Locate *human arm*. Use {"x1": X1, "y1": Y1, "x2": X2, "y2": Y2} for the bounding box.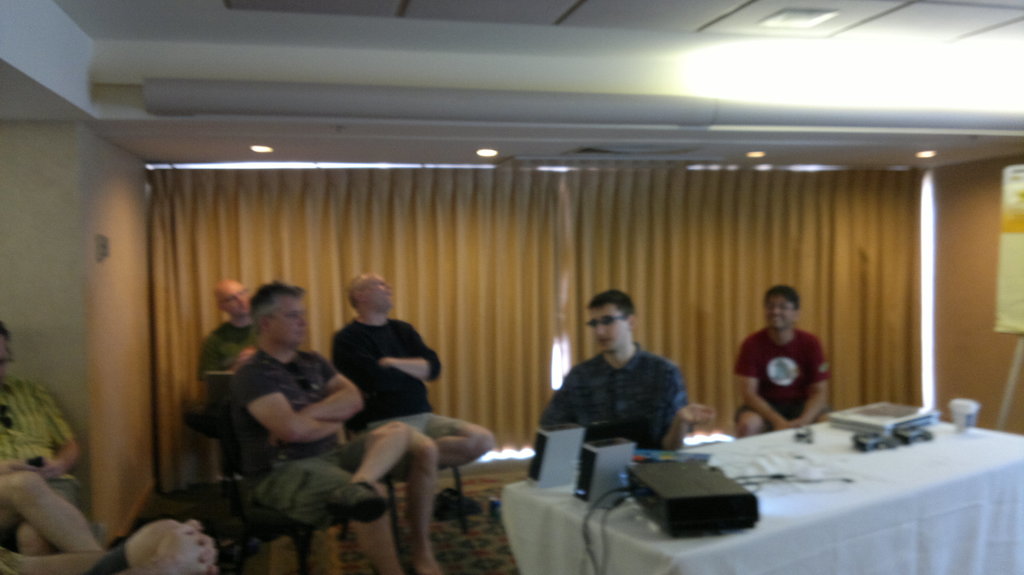
{"x1": 4, "y1": 519, "x2": 234, "y2": 573}.
